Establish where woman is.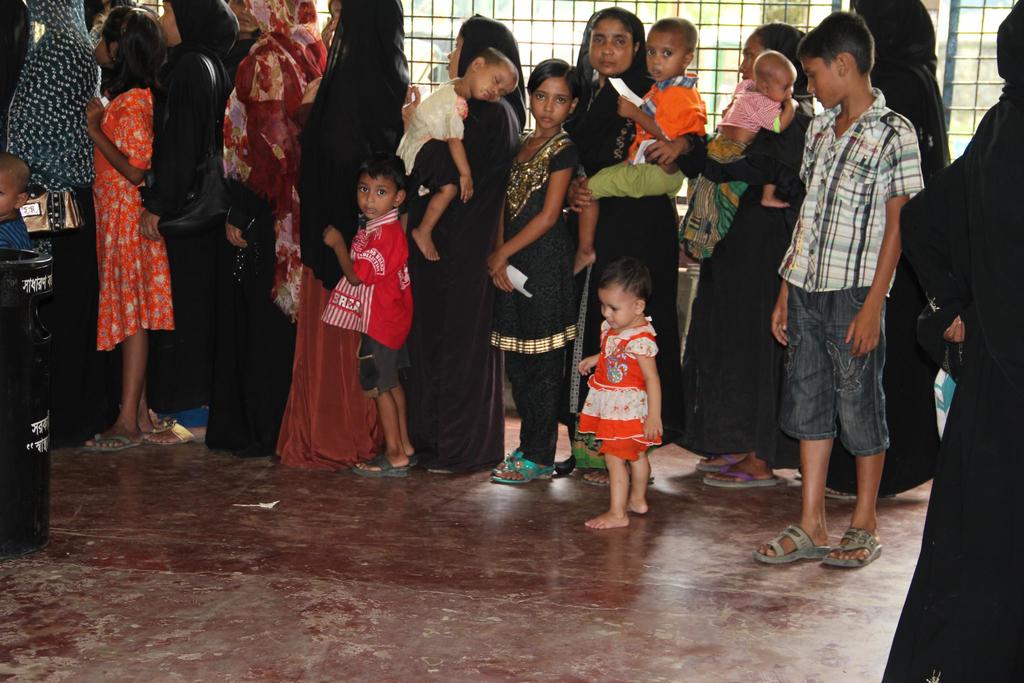
Established at BBox(563, 3, 683, 491).
